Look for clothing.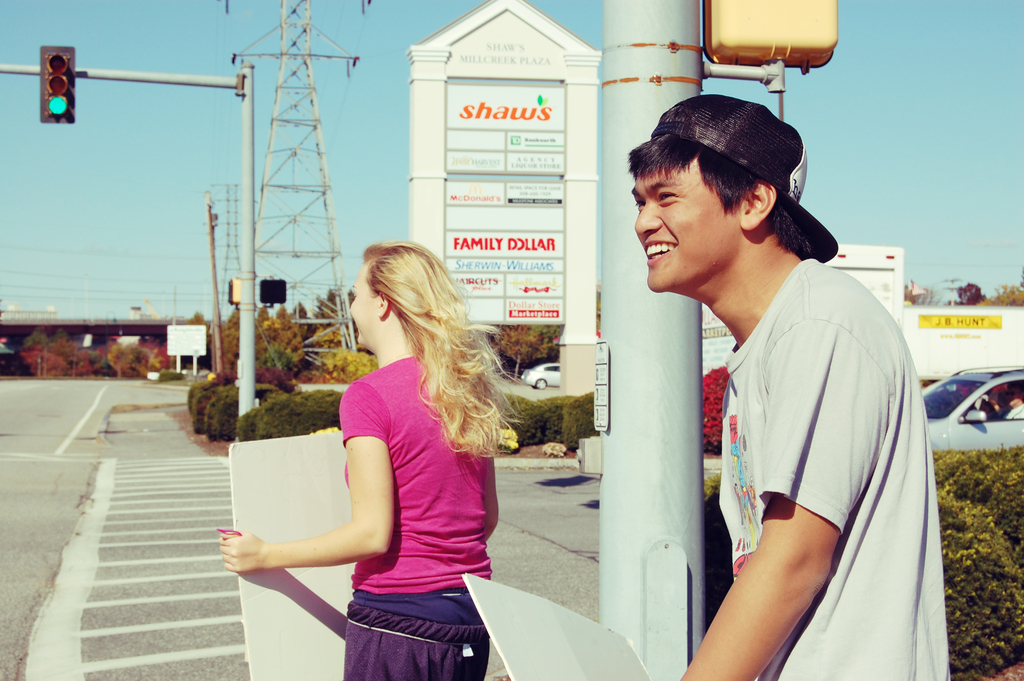
Found: l=1002, t=403, r=1022, b=418.
